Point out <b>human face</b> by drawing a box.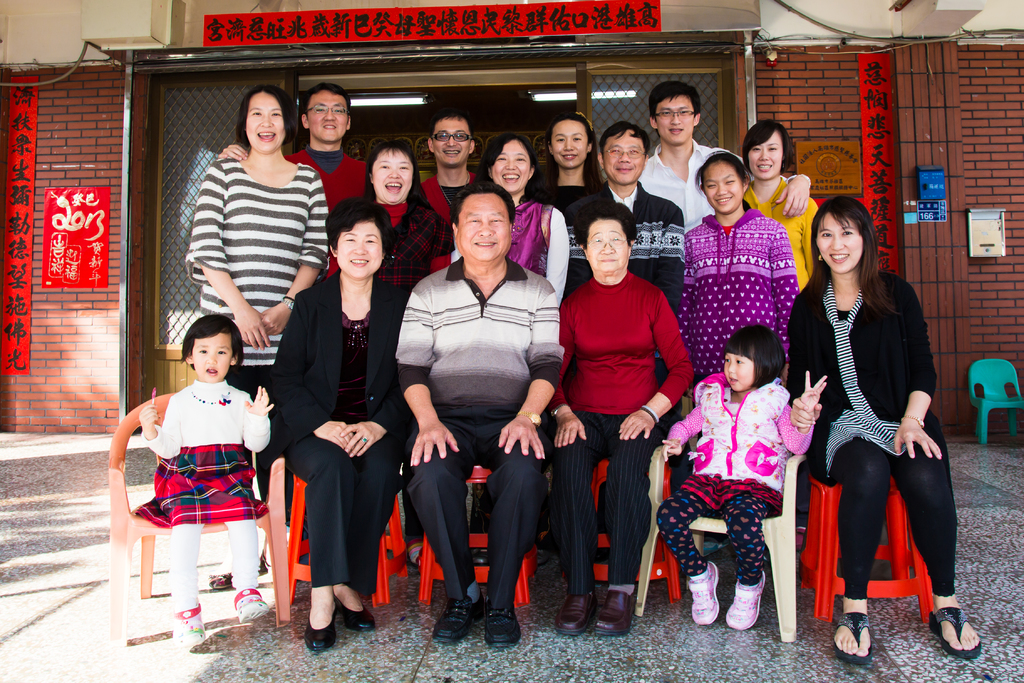
bbox=(588, 217, 628, 269).
